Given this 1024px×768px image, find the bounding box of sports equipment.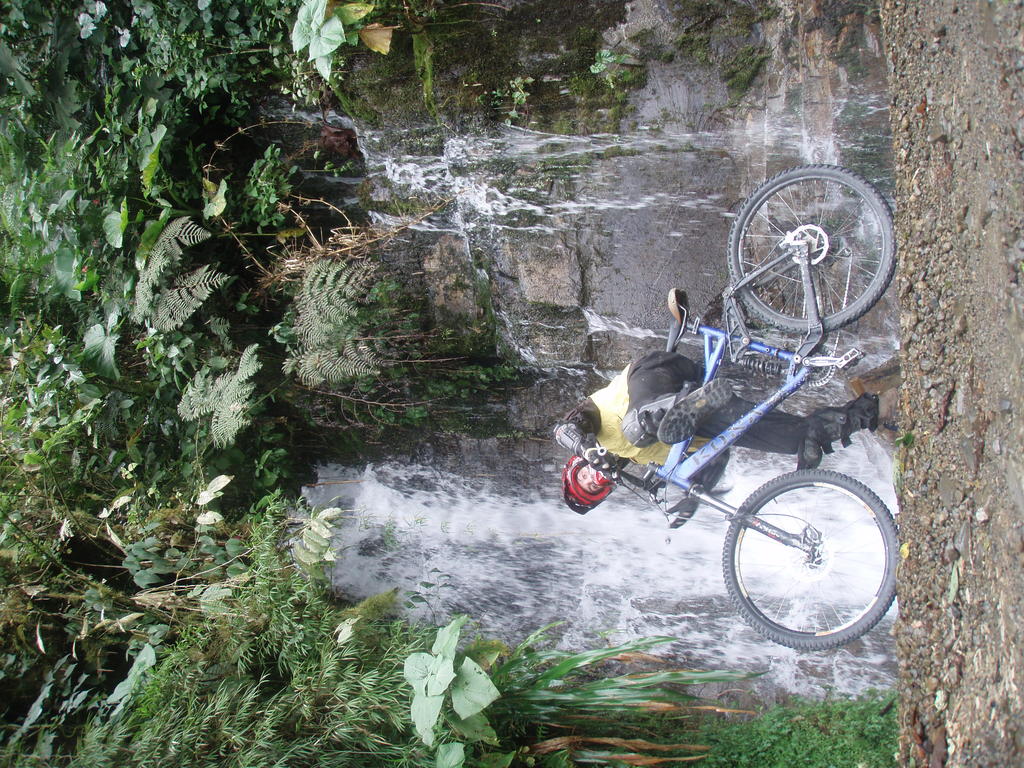
bbox=[693, 452, 729, 490].
